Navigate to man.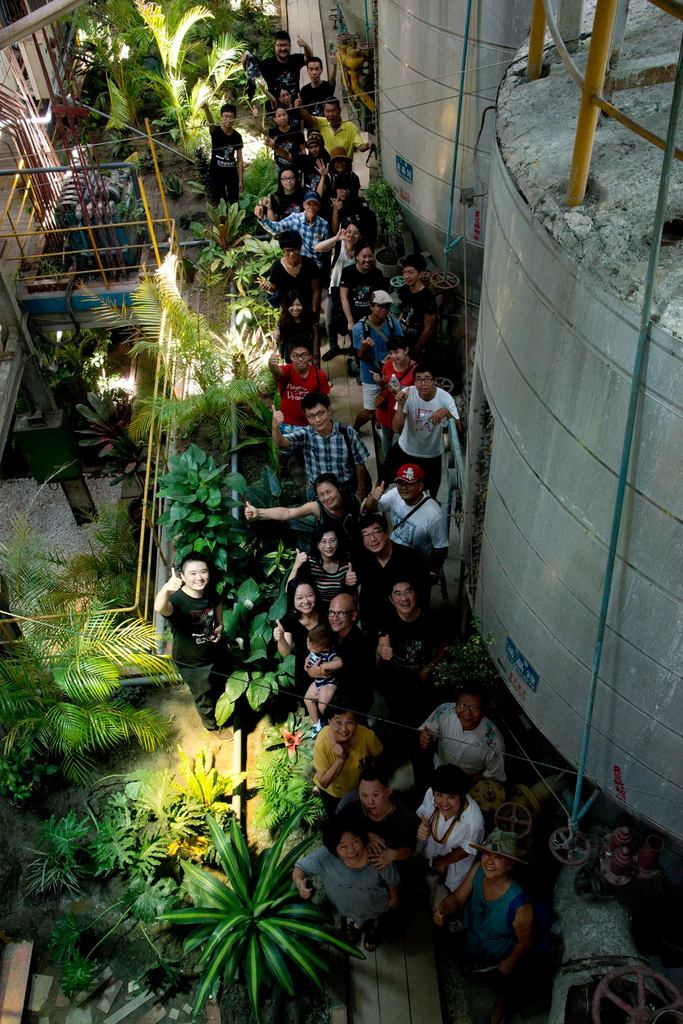
Navigation target: [292, 94, 378, 157].
